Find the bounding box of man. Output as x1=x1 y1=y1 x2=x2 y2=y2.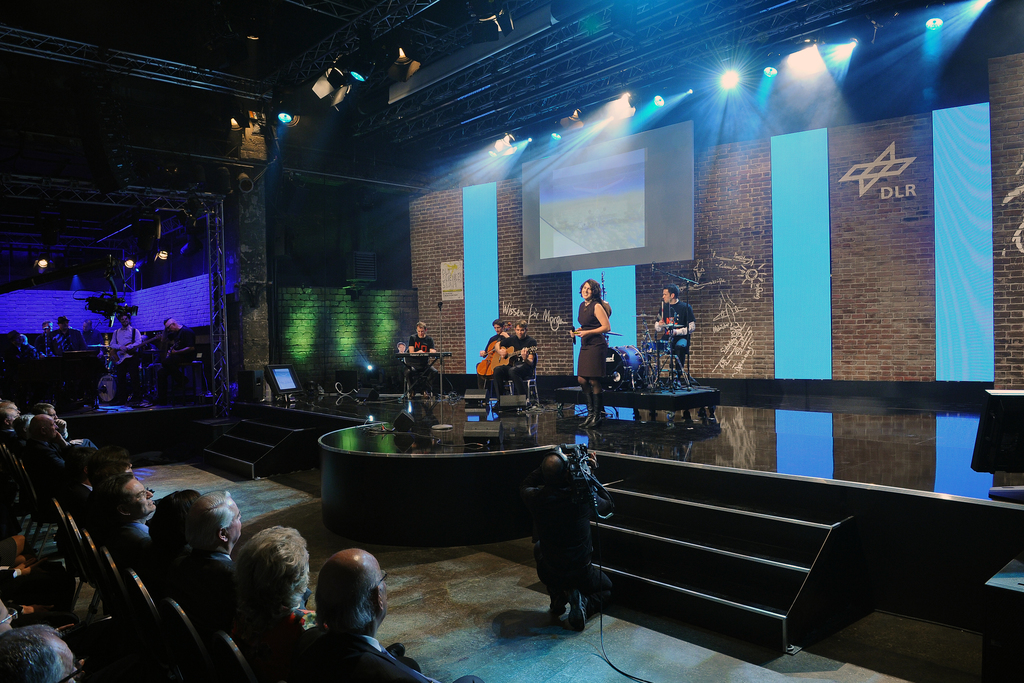
x1=279 y1=546 x2=484 y2=682.
